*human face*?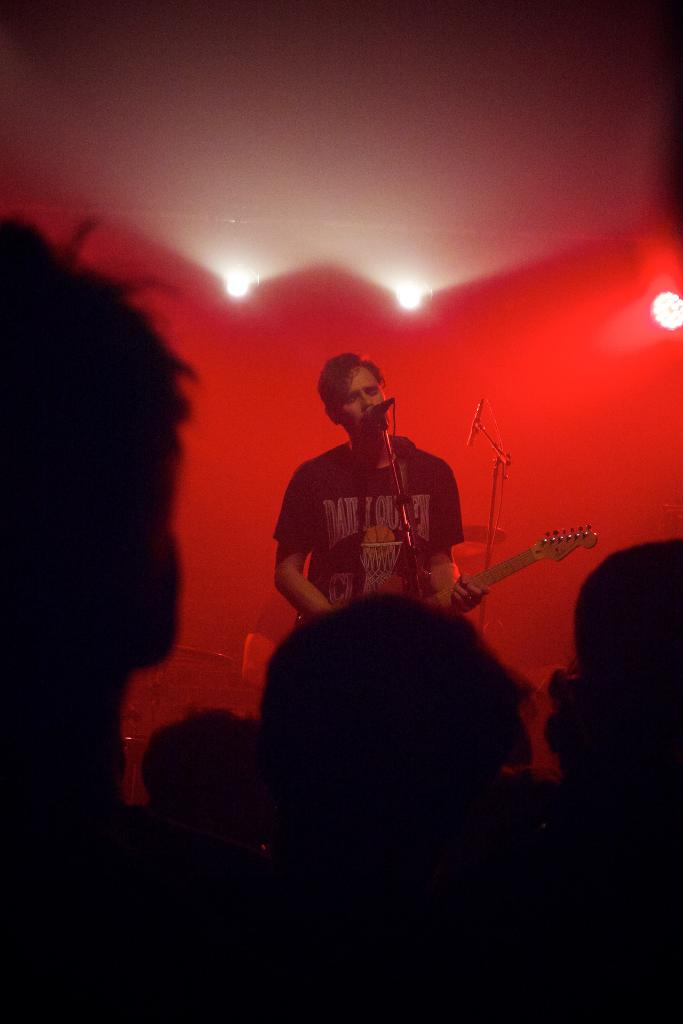
<region>340, 364, 378, 421</region>
